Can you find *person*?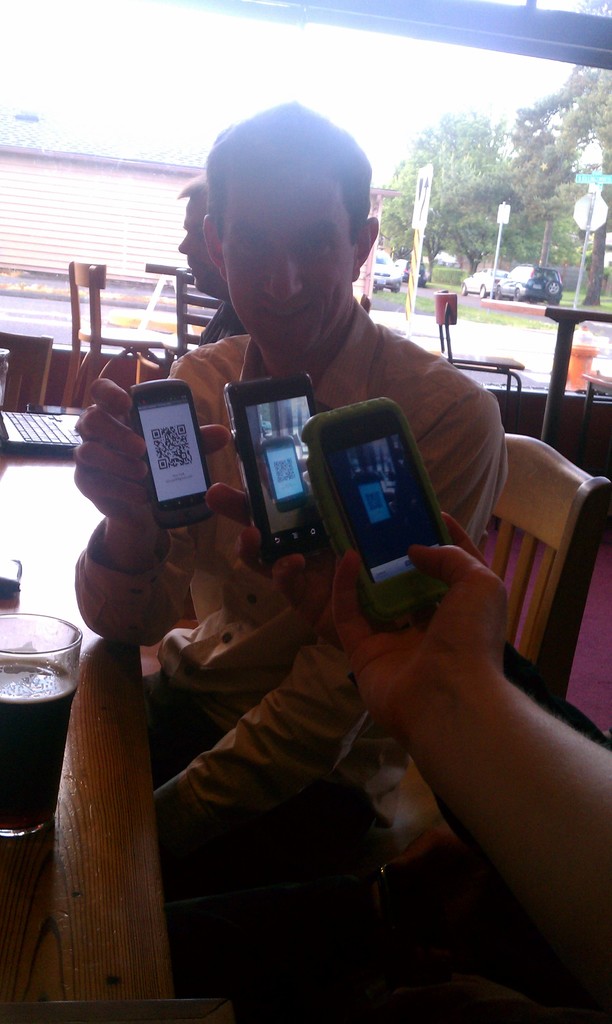
Yes, bounding box: <box>334,509,611,987</box>.
